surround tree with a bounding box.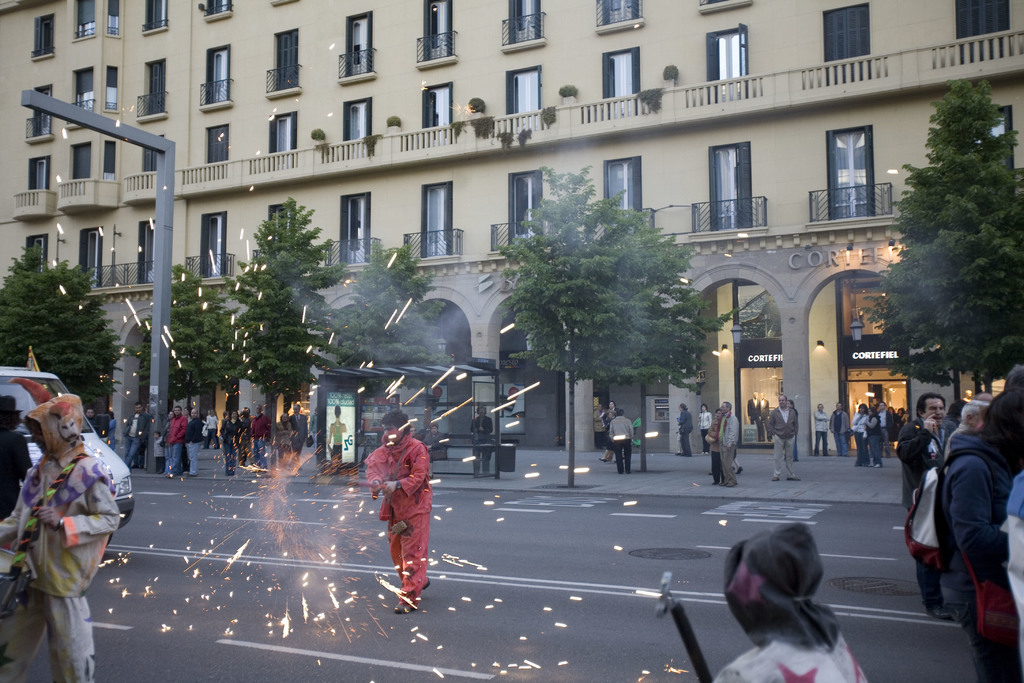
<bbox>0, 224, 117, 425</bbox>.
